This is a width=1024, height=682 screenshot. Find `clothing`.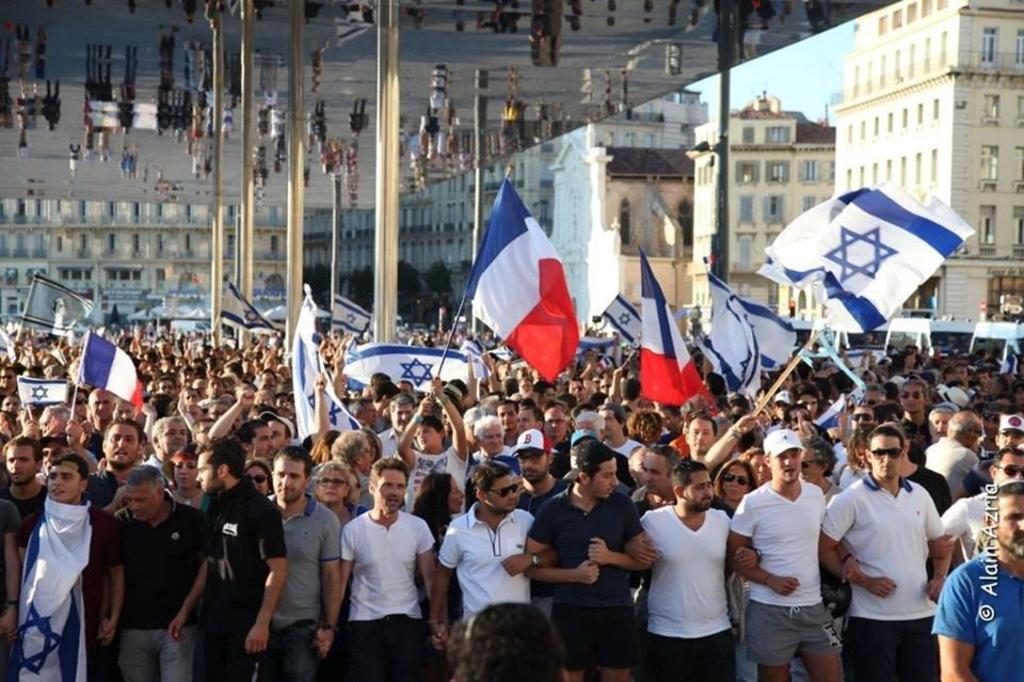
Bounding box: {"x1": 0, "y1": 338, "x2": 1021, "y2": 680}.
